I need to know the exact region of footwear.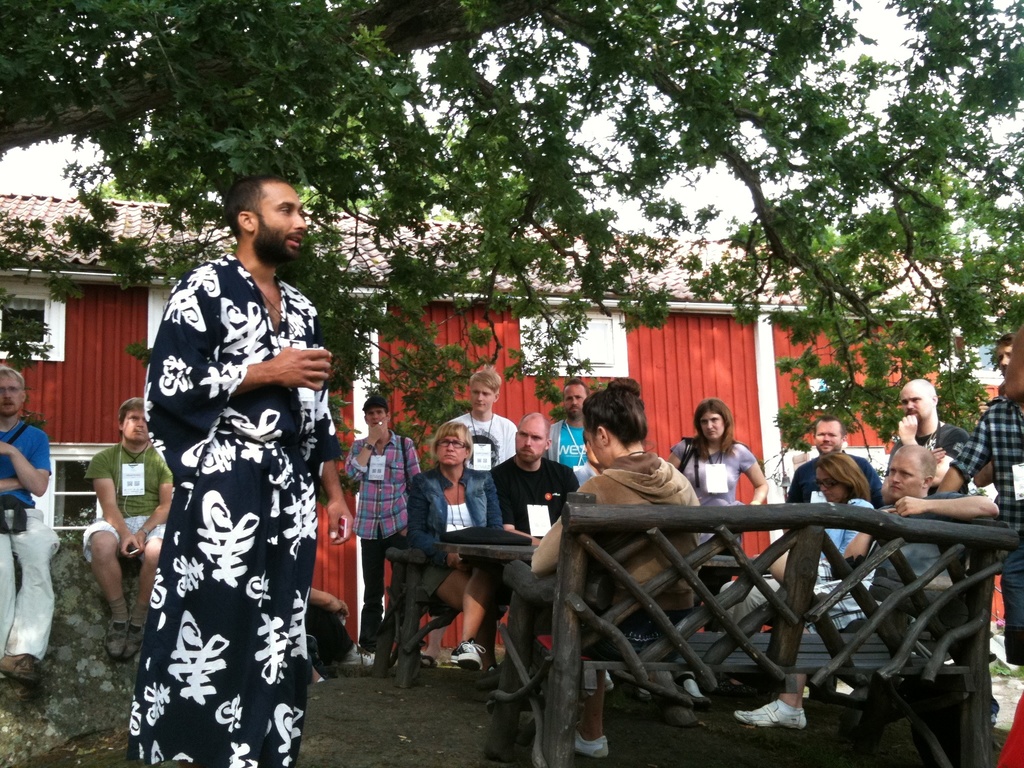
Region: <bbox>102, 600, 133, 661</bbox>.
